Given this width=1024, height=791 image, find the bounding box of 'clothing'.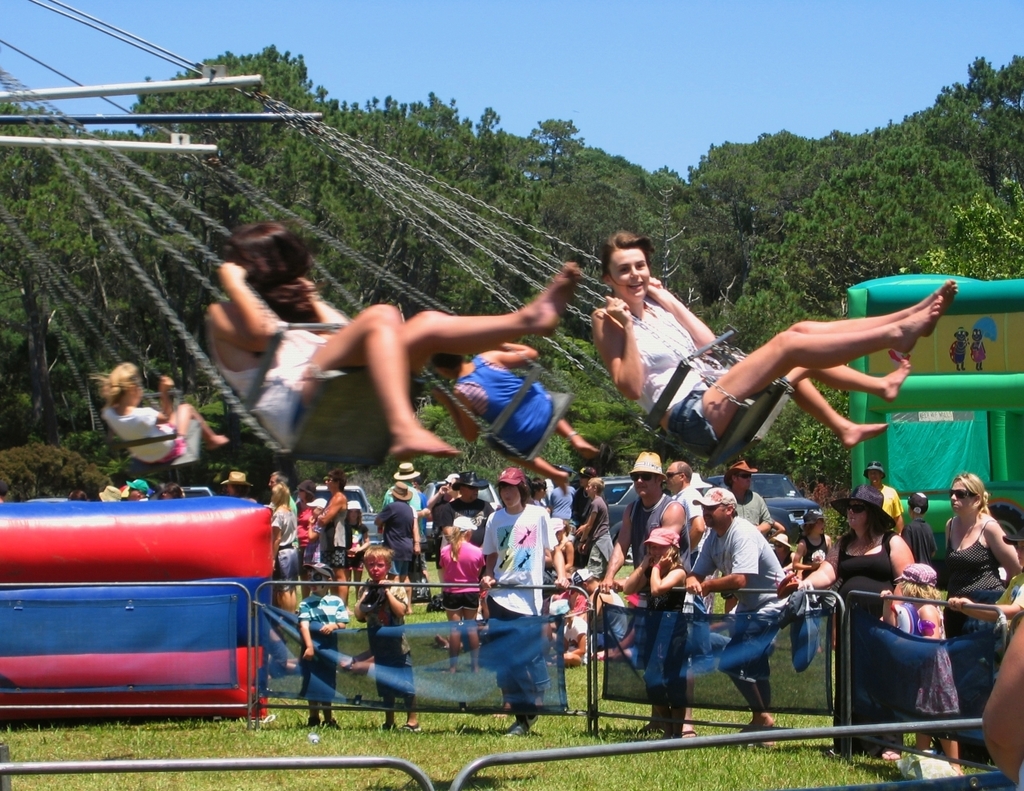
pyautogui.locateOnScreen(582, 500, 616, 566).
